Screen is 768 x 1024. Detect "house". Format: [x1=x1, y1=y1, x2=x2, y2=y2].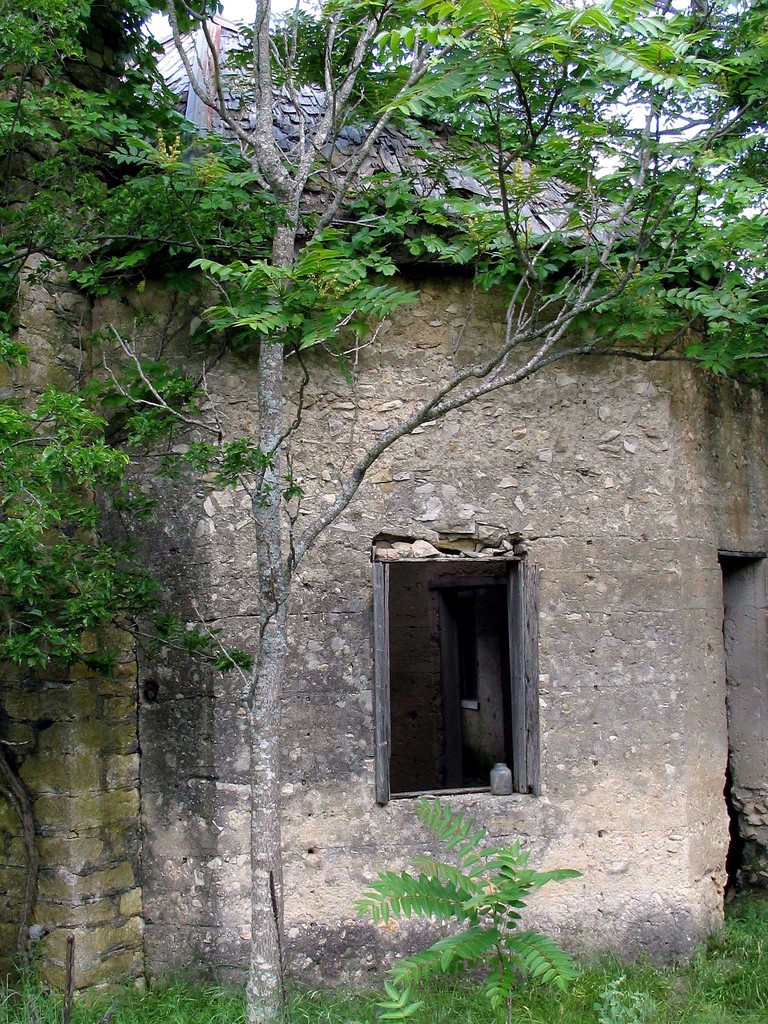
[x1=40, y1=86, x2=756, y2=951].
